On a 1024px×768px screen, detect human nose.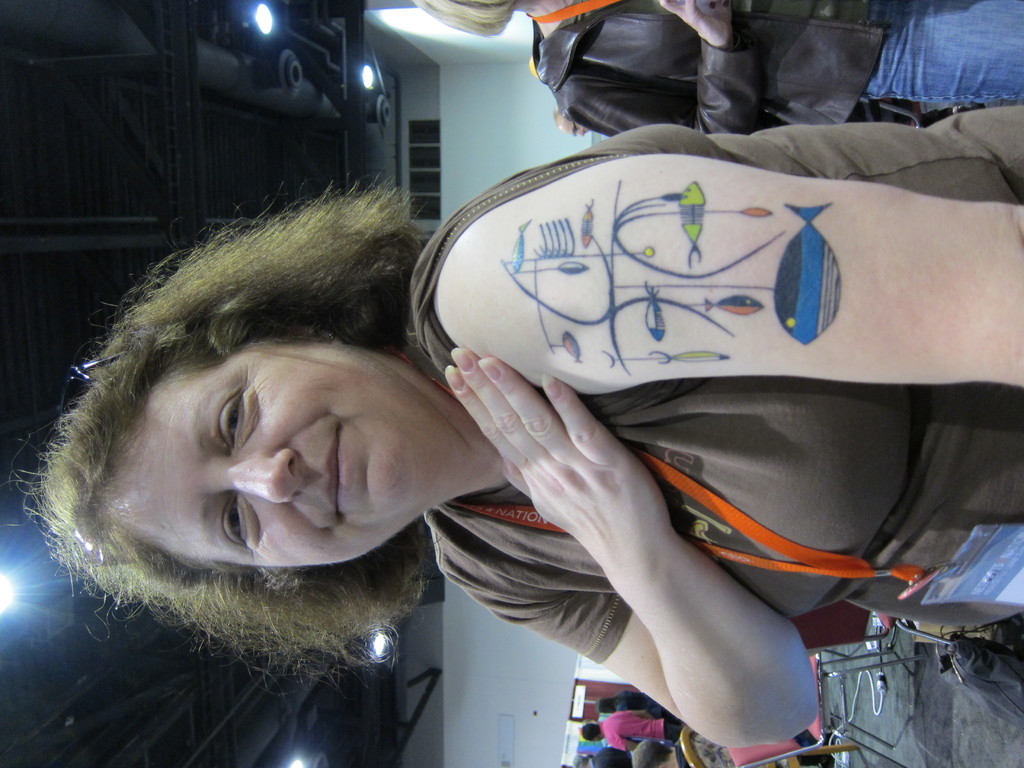
bbox=(211, 449, 300, 506).
